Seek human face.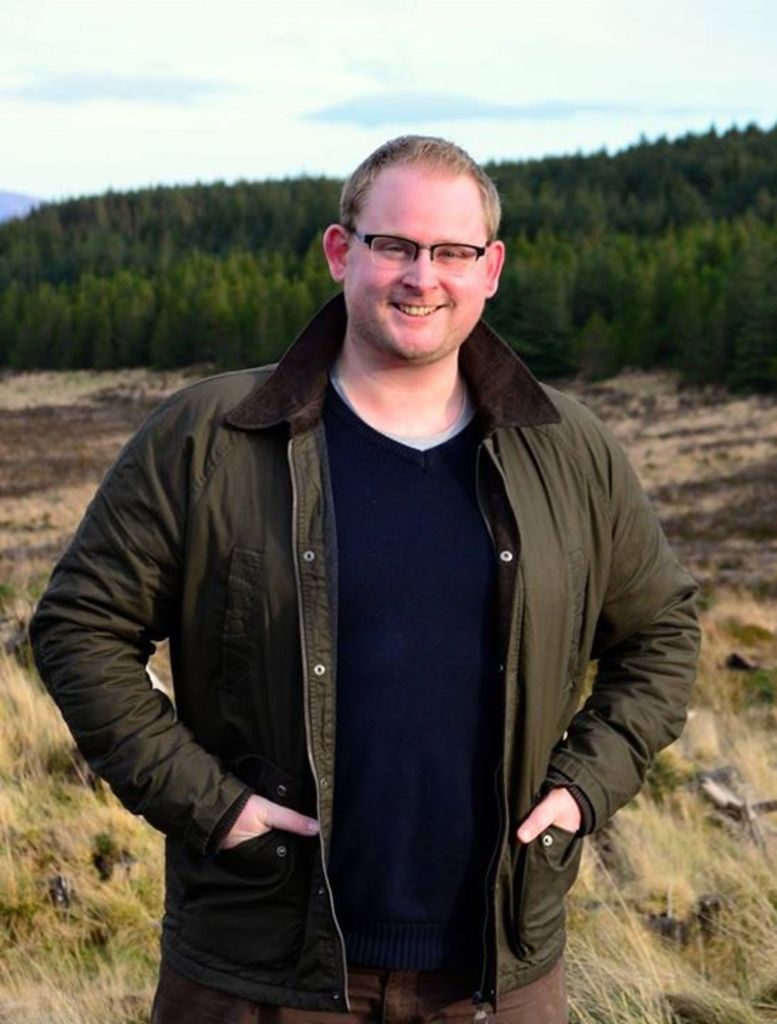
349 175 488 354.
